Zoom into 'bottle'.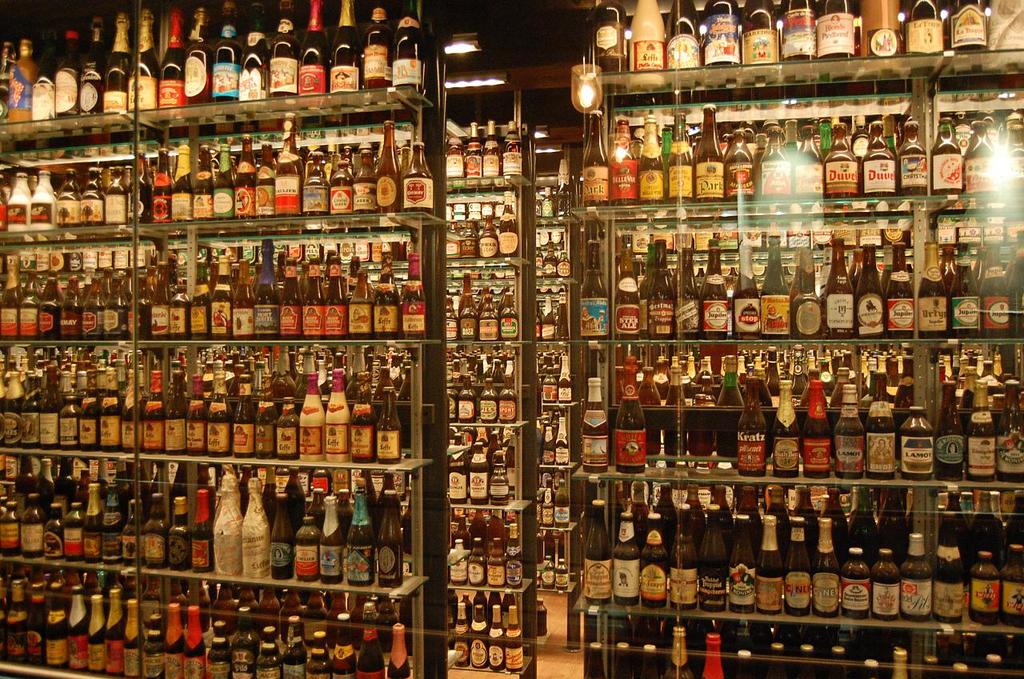
Zoom target: bbox(145, 365, 162, 457).
